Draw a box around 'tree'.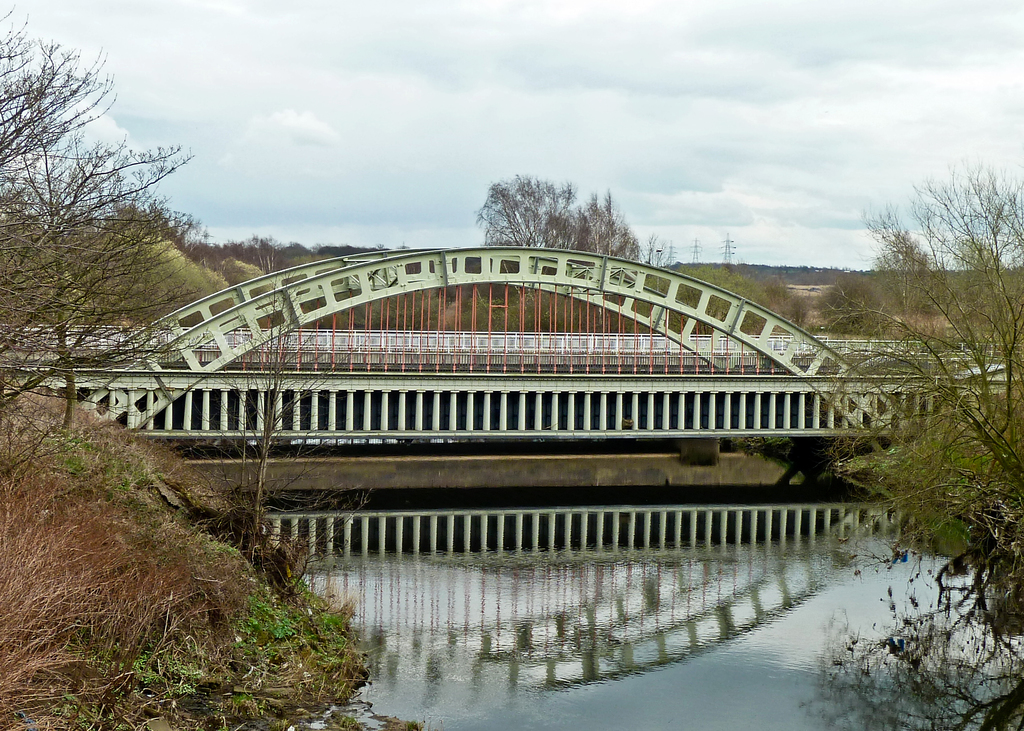
834,100,1010,597.
